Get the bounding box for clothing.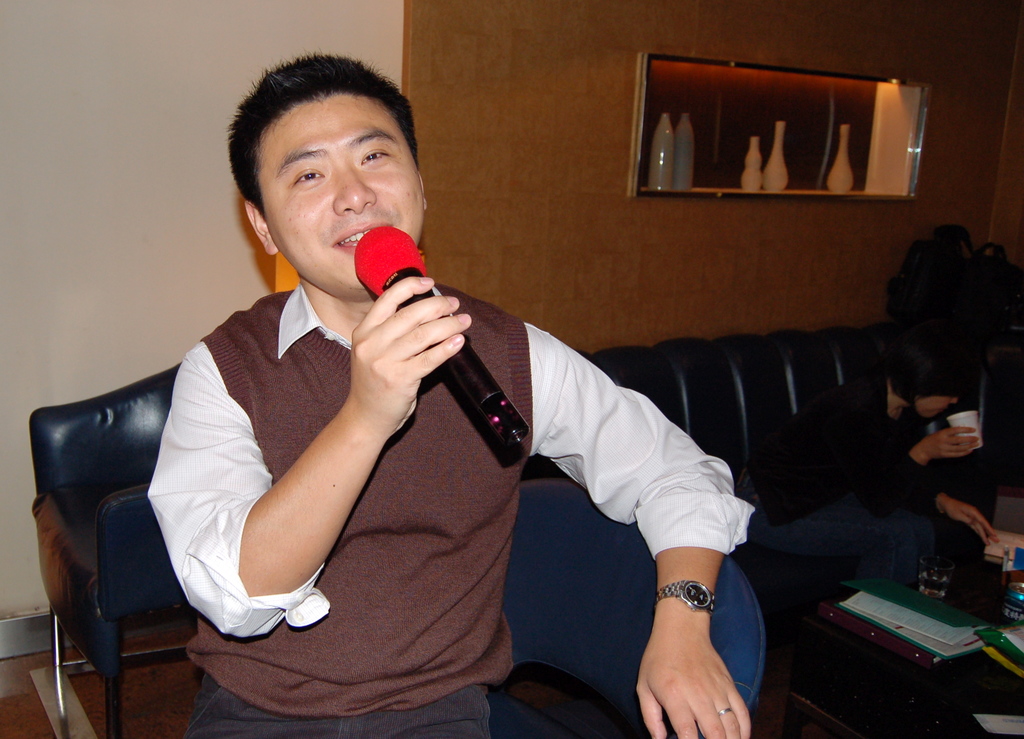
pyautogui.locateOnScreen(745, 384, 968, 589).
